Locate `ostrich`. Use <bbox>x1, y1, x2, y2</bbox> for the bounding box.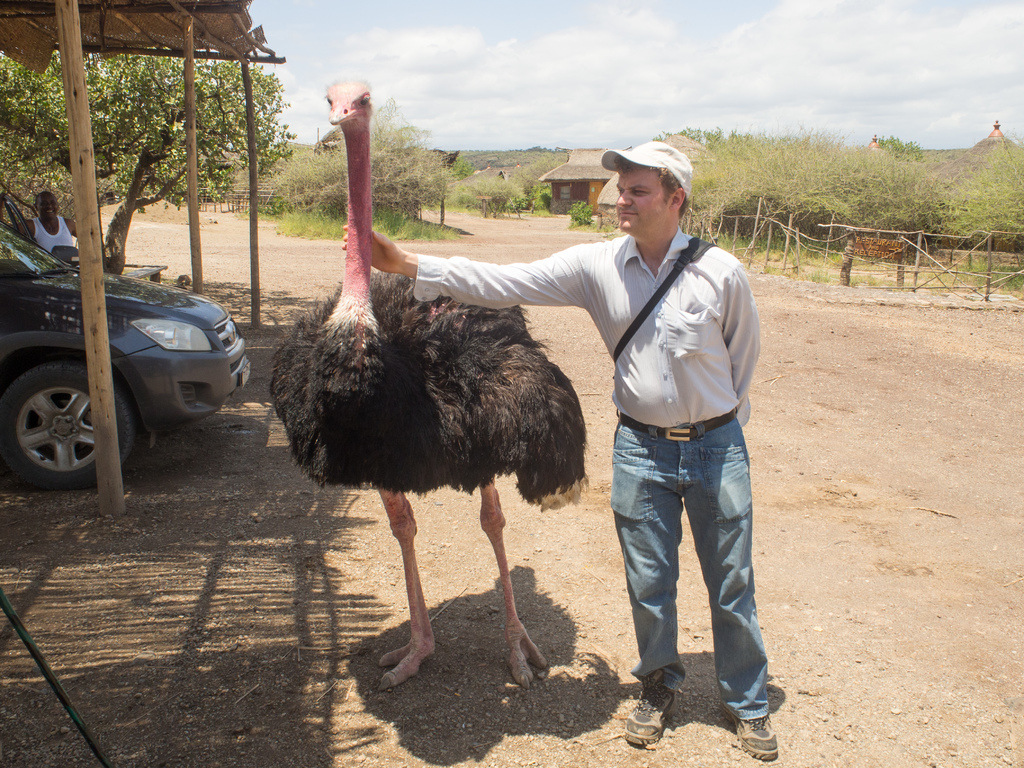
<bbox>262, 77, 590, 692</bbox>.
